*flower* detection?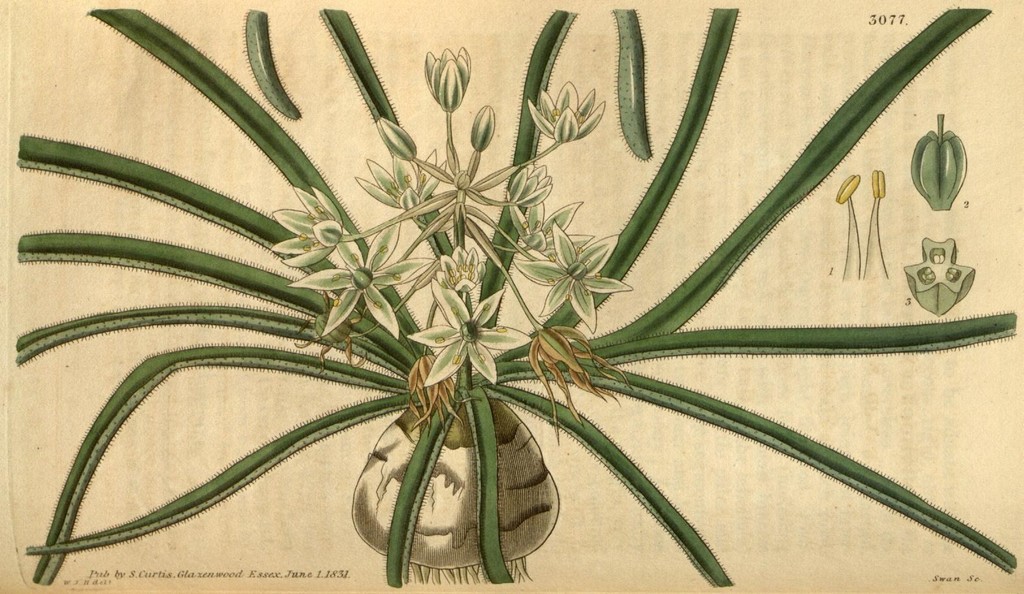
box=[272, 182, 344, 266]
